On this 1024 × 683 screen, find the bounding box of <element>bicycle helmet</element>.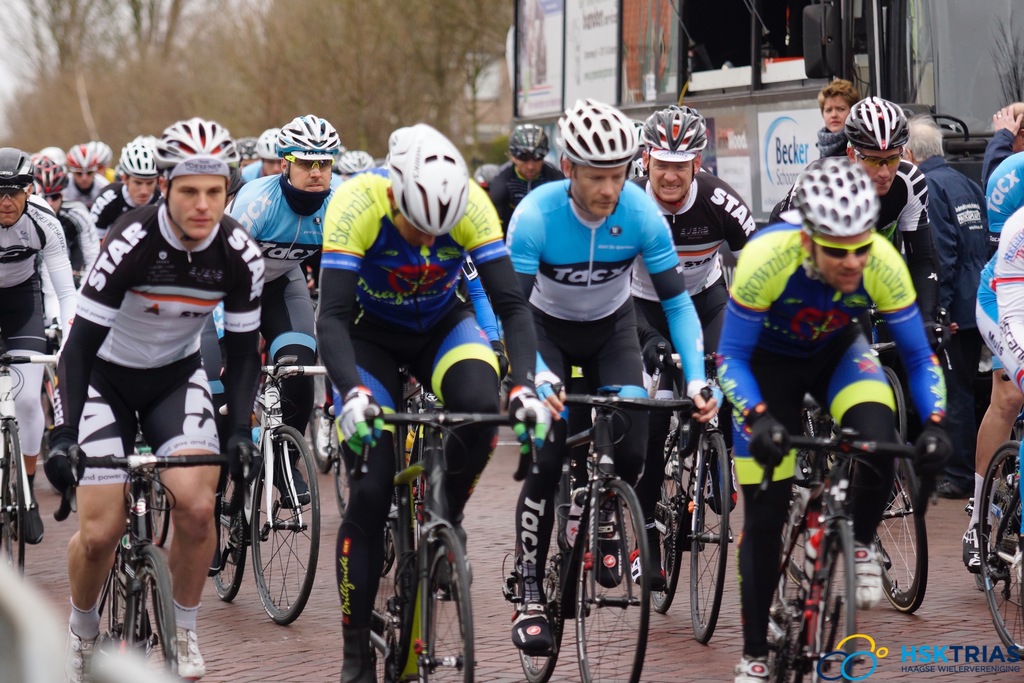
Bounding box: 509:122:543:155.
